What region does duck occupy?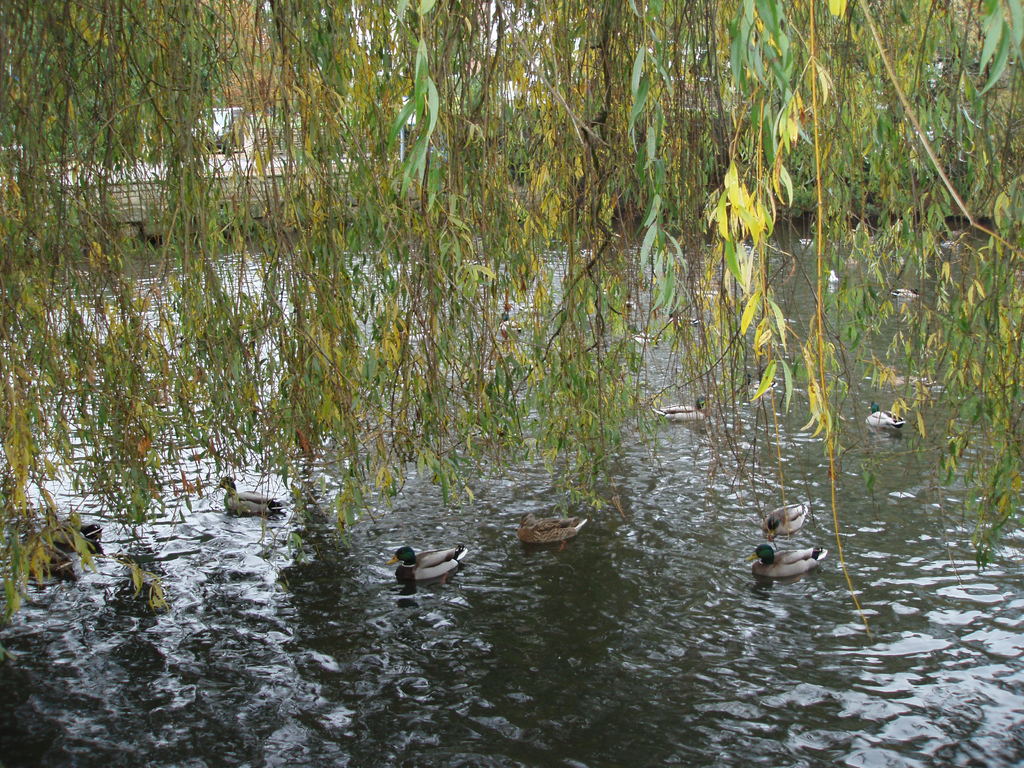
[520,511,589,550].
